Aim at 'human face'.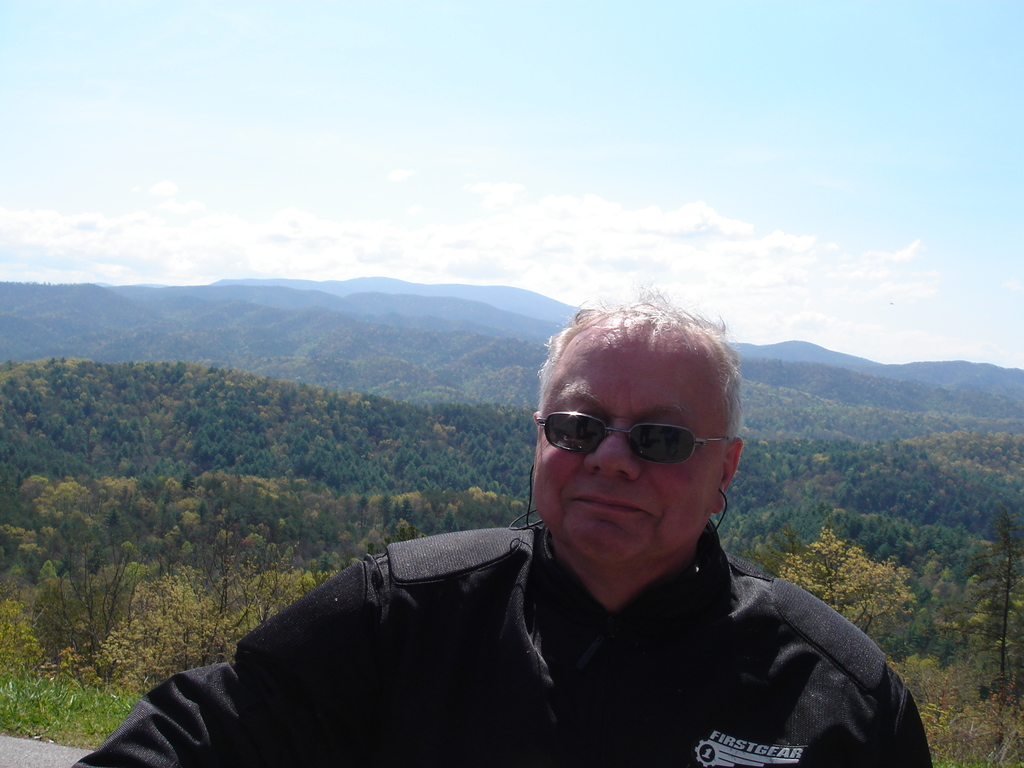
Aimed at (x1=536, y1=339, x2=729, y2=564).
